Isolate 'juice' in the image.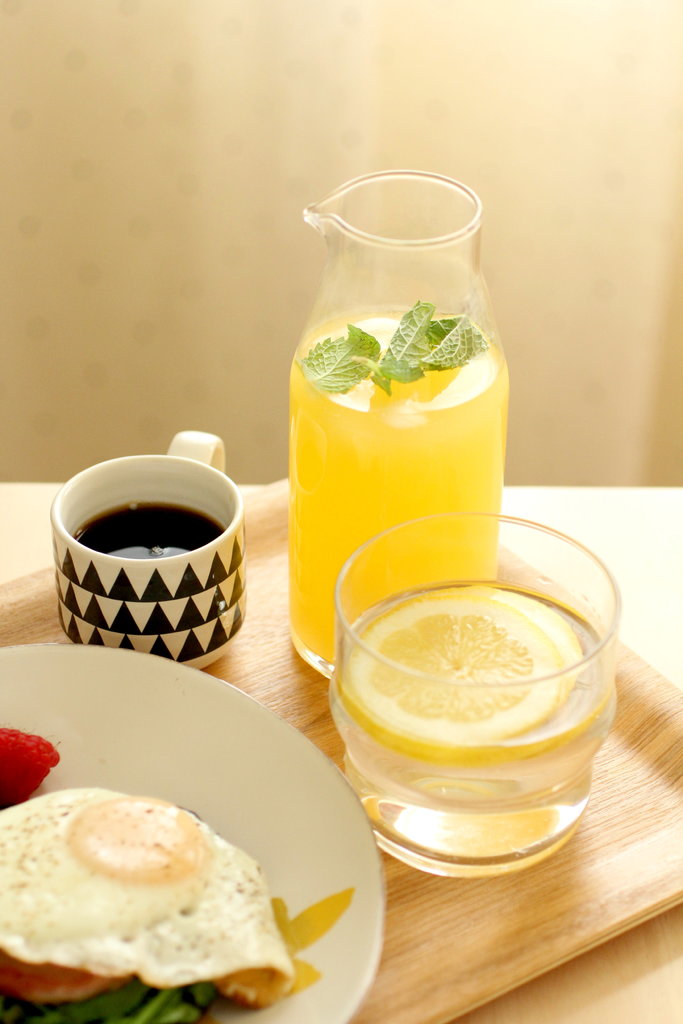
Isolated region: box(267, 309, 512, 669).
